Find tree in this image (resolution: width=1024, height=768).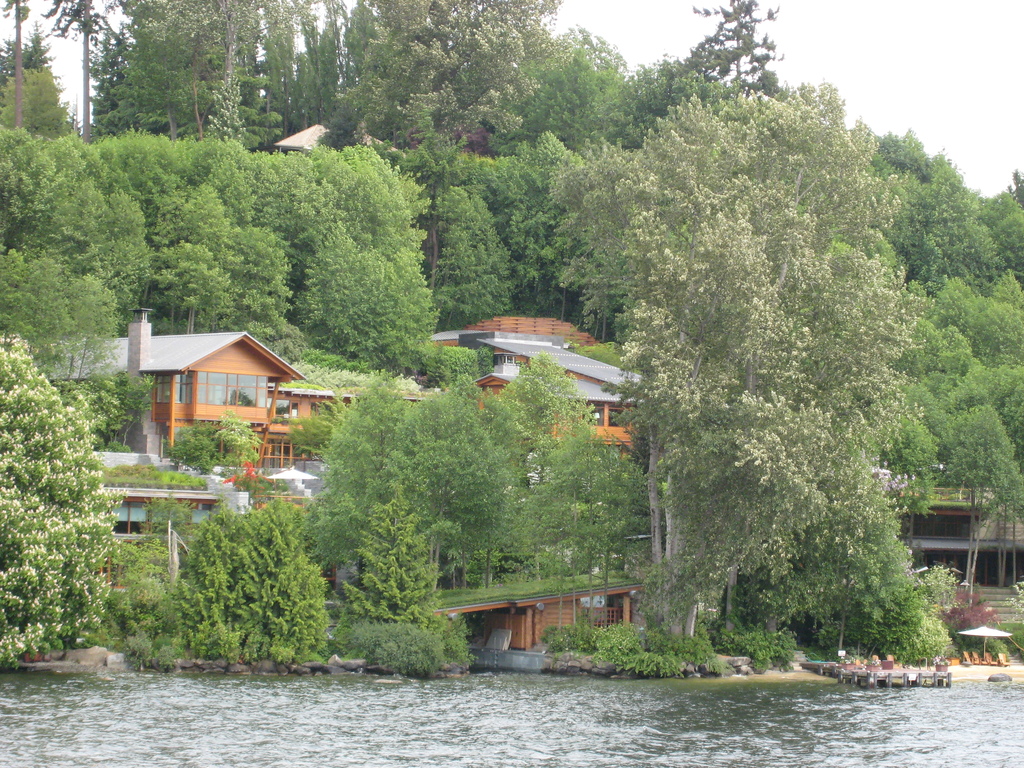
bbox=(428, 179, 523, 347).
